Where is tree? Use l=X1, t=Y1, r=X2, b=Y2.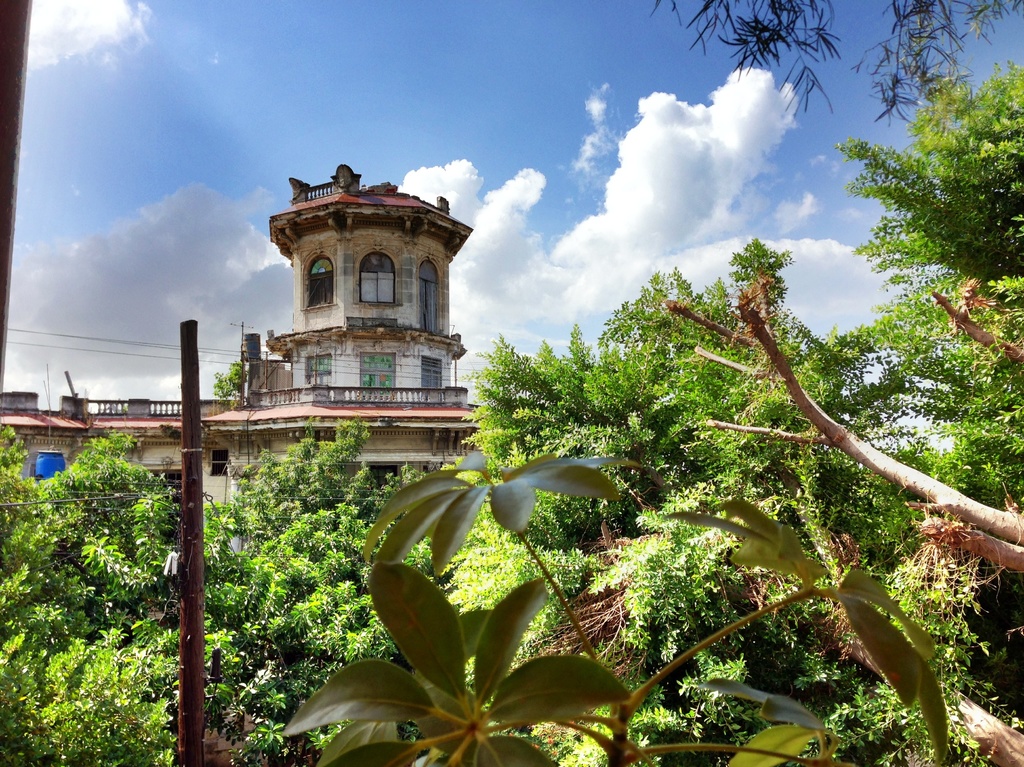
l=650, t=0, r=1023, b=134.
